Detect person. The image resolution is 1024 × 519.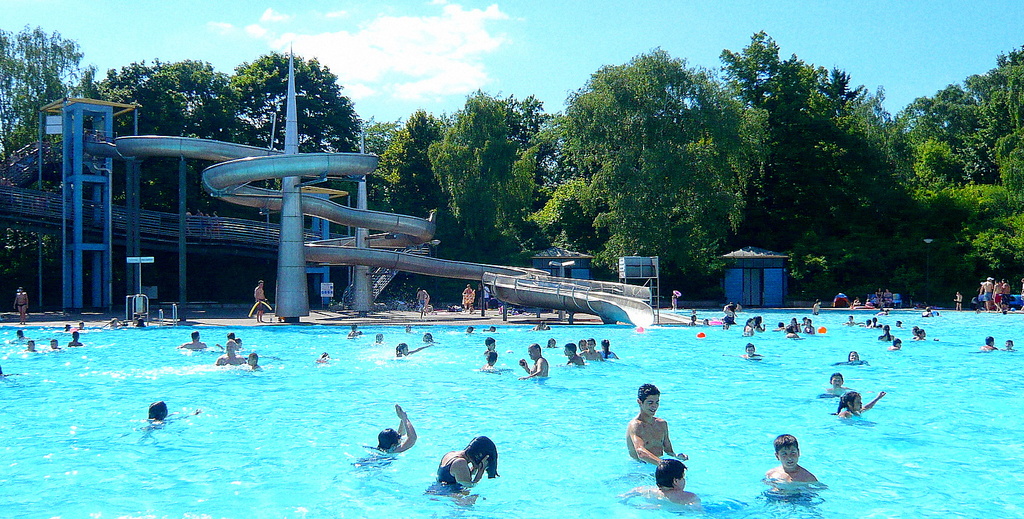
bbox=[172, 330, 211, 356].
